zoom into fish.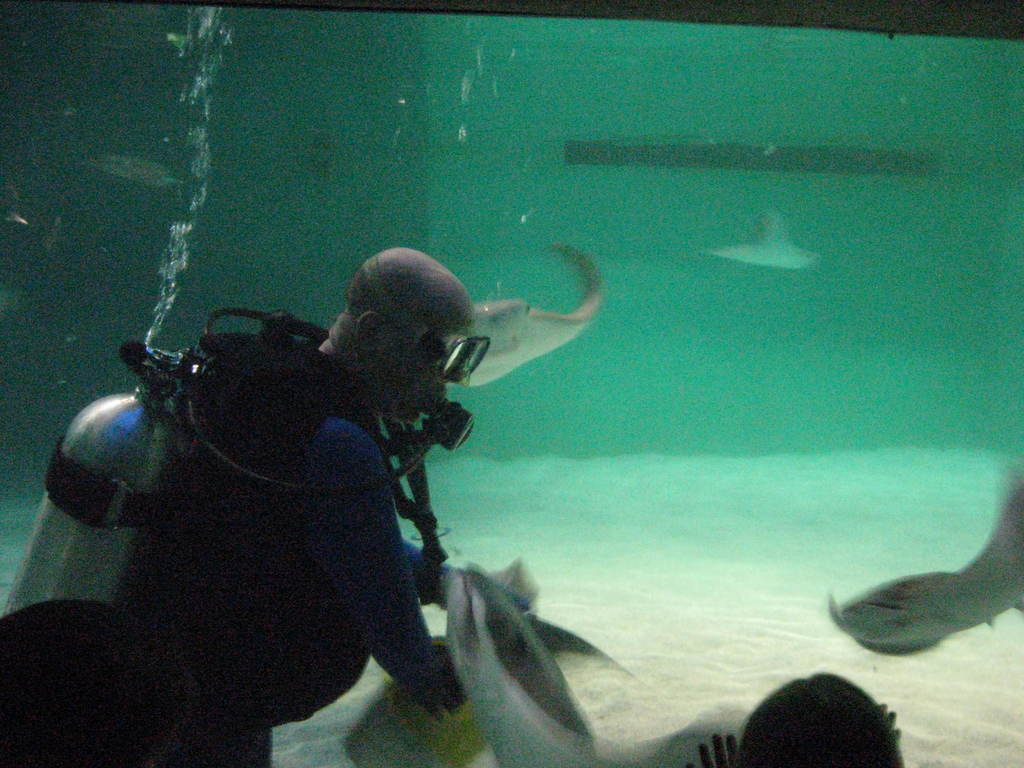
Zoom target: select_region(439, 564, 627, 767).
